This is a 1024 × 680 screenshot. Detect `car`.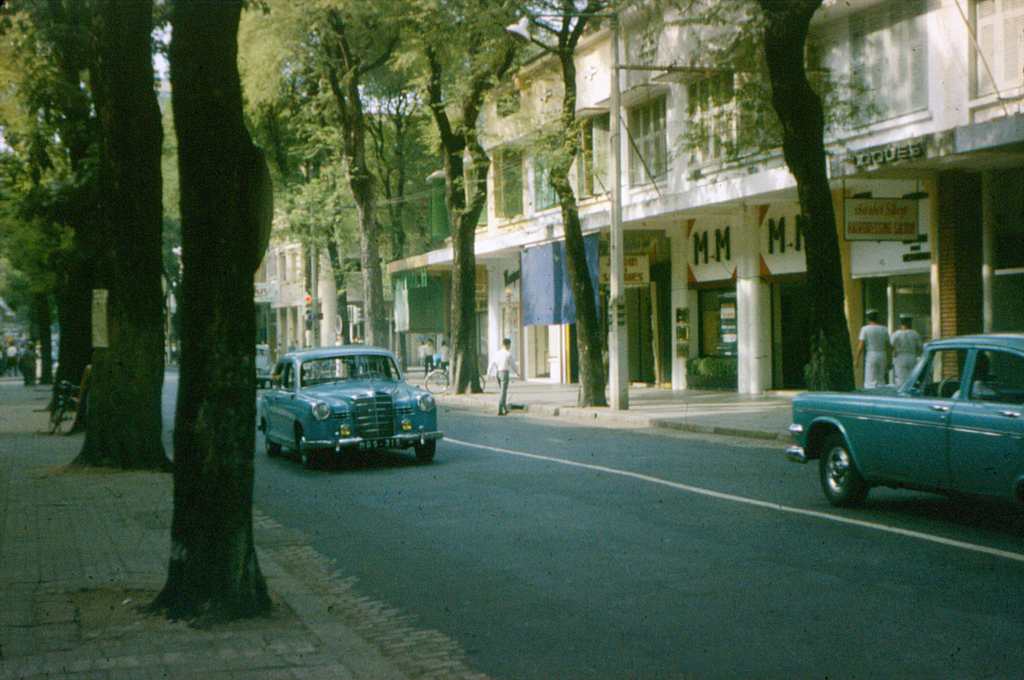
[785,328,1023,514].
